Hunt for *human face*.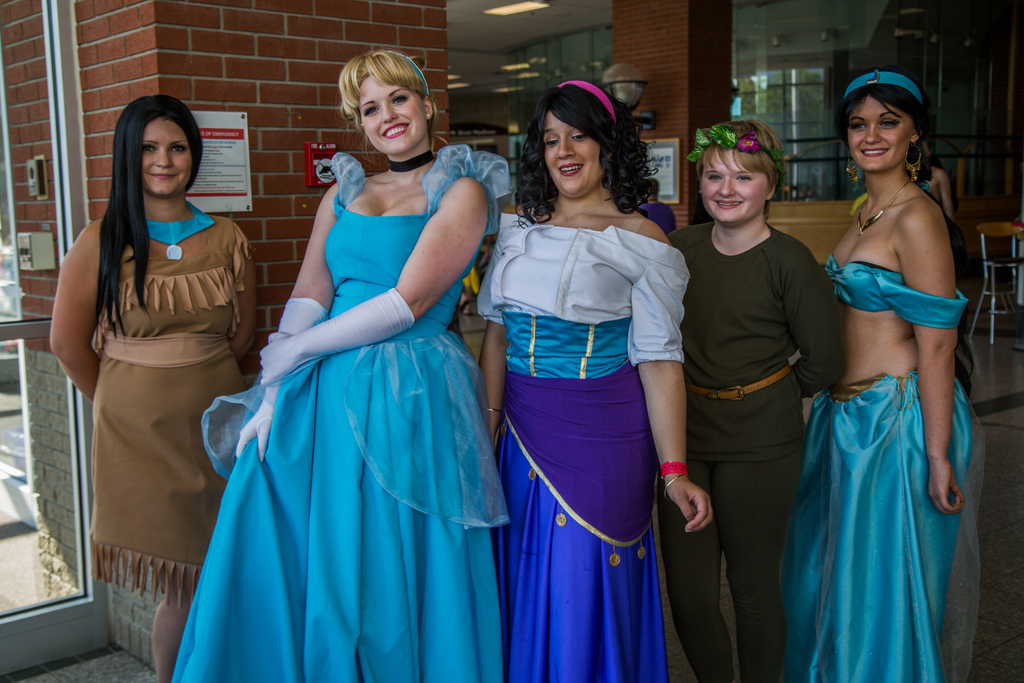
Hunted down at left=702, top=149, right=766, bottom=222.
